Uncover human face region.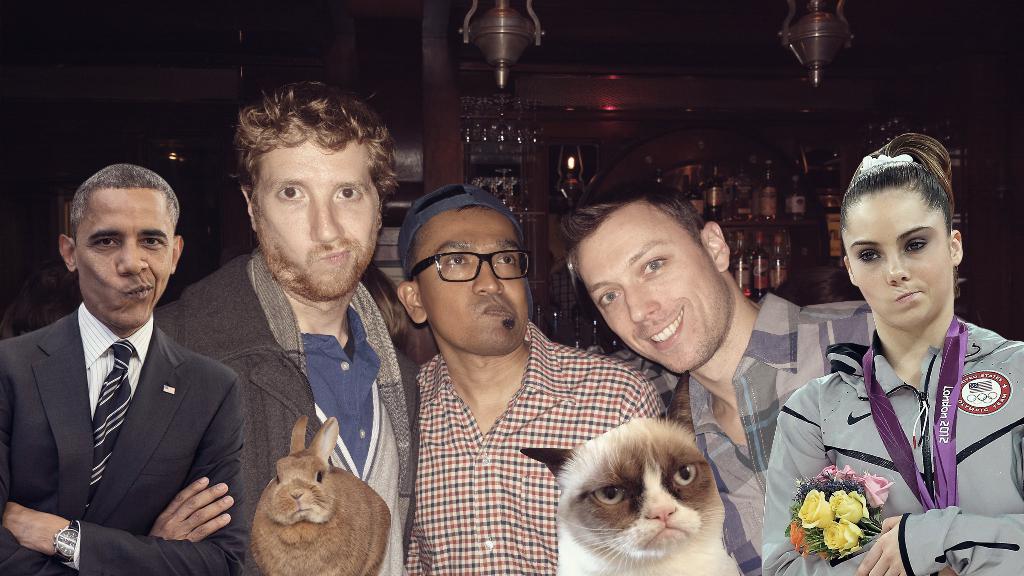
Uncovered: 836 186 955 330.
